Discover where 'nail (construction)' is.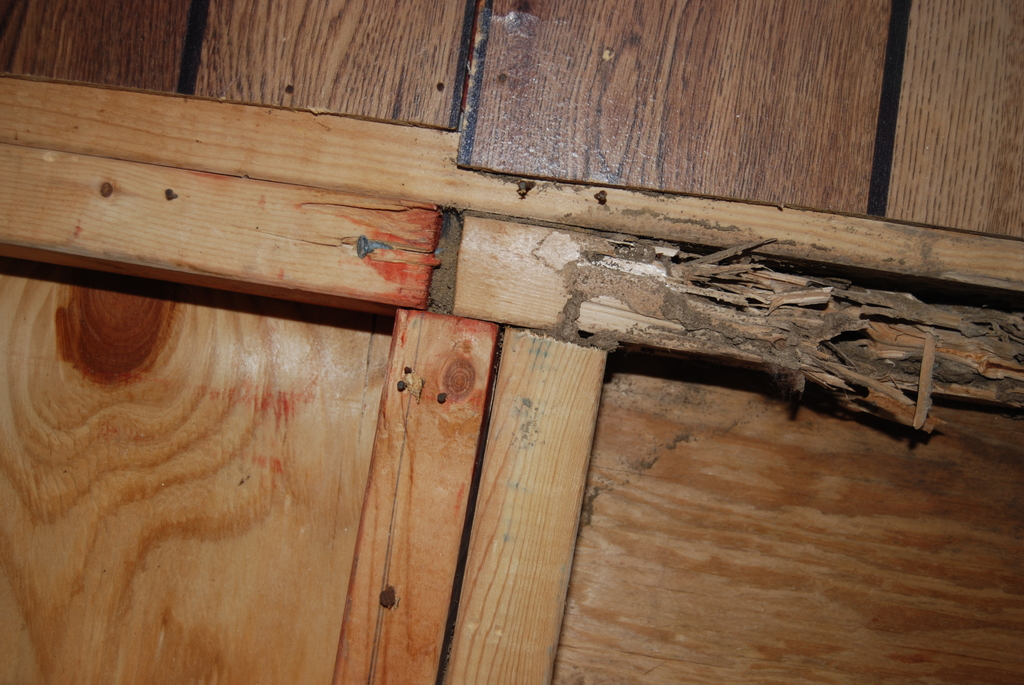
Discovered at <box>391,380,406,389</box>.
